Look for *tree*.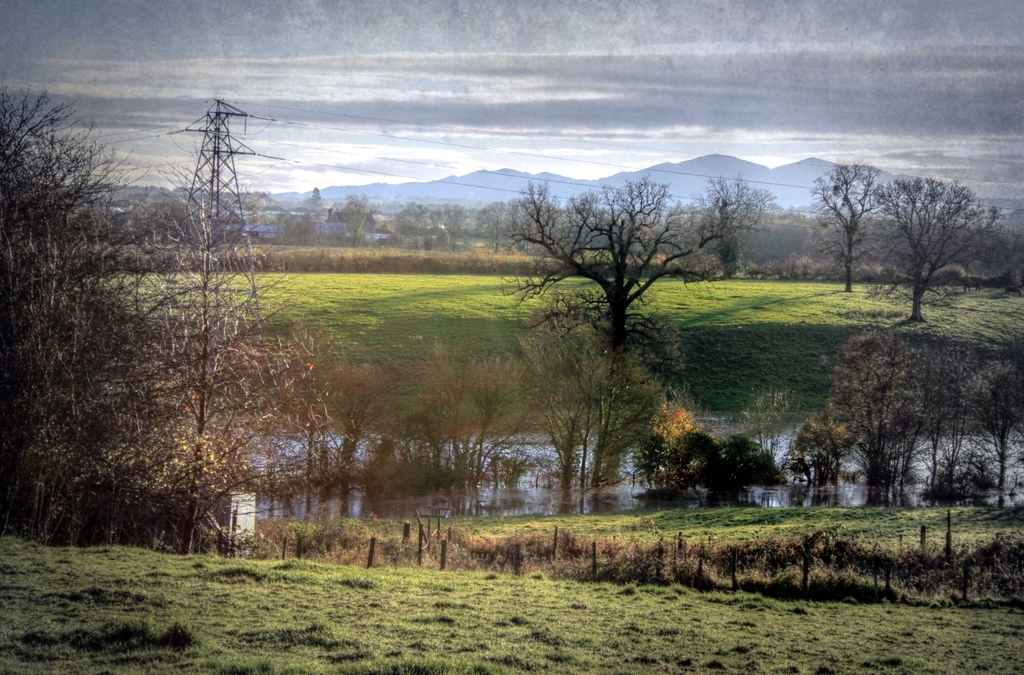
Found: {"left": 819, "top": 159, "right": 890, "bottom": 293}.
